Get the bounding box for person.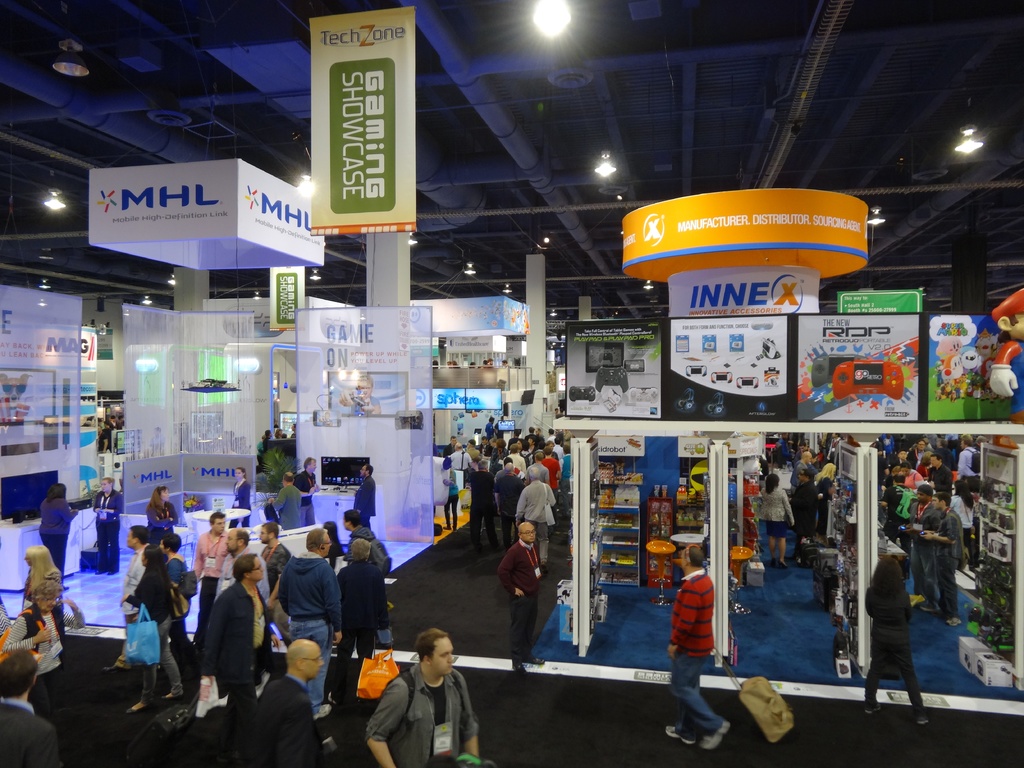
bbox=(38, 481, 79, 589).
